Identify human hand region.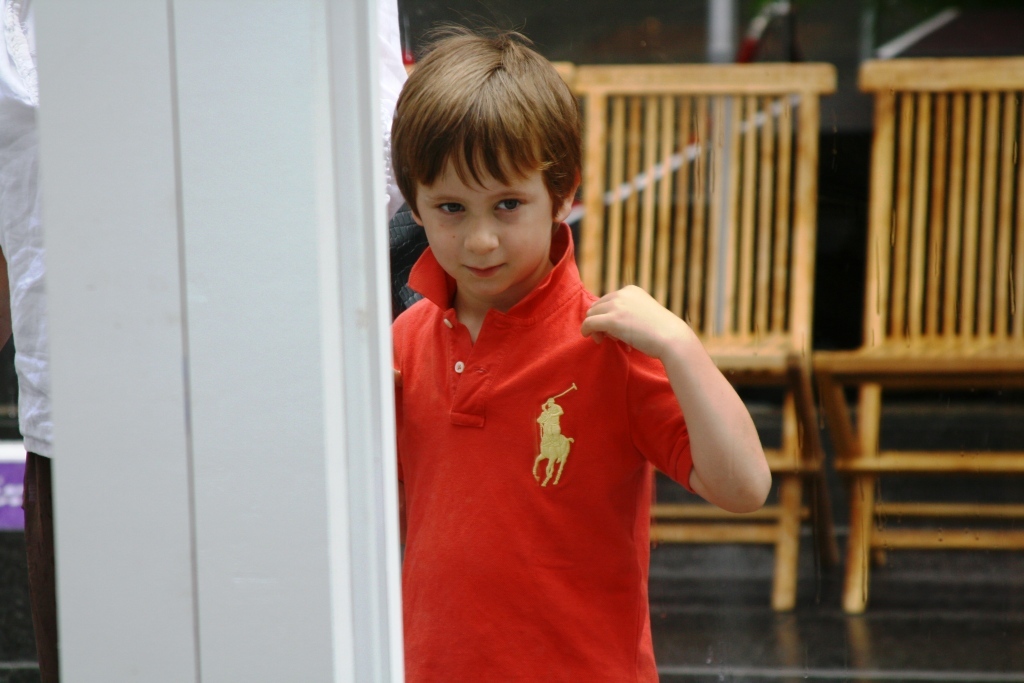
Region: select_region(588, 289, 696, 366).
